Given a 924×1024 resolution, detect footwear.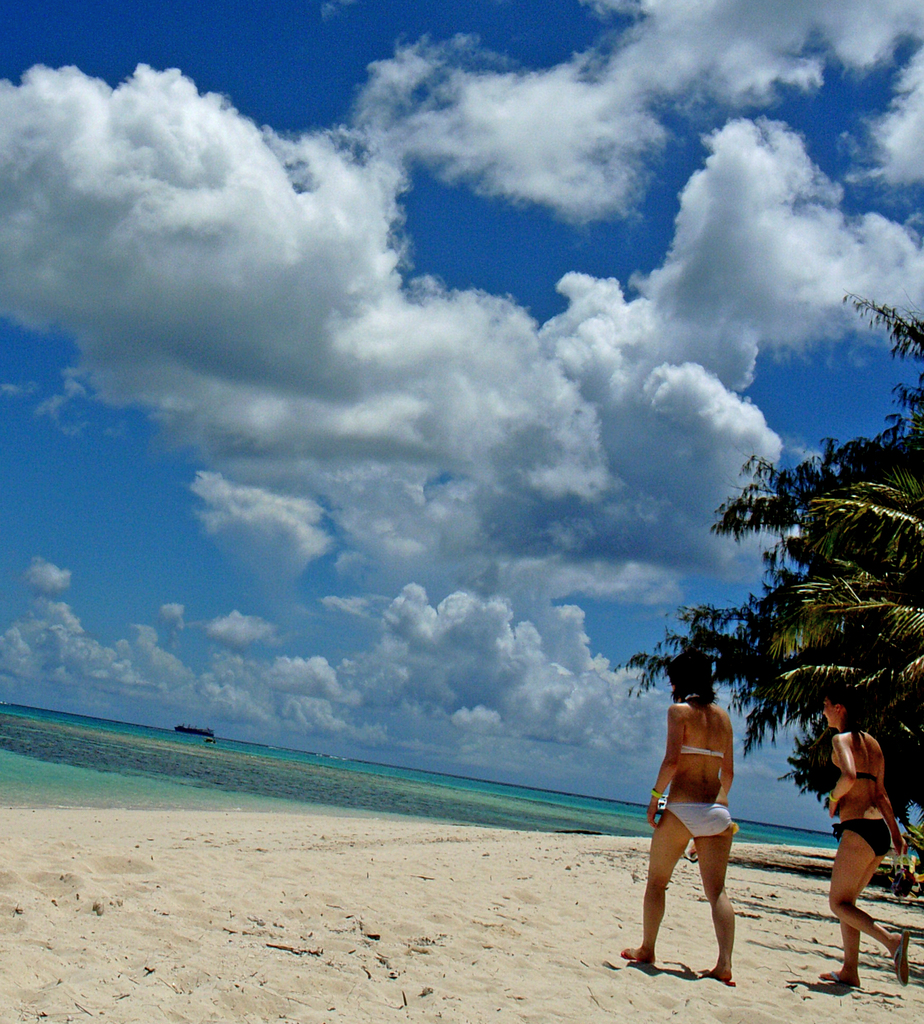
(left=893, top=936, right=911, bottom=988).
